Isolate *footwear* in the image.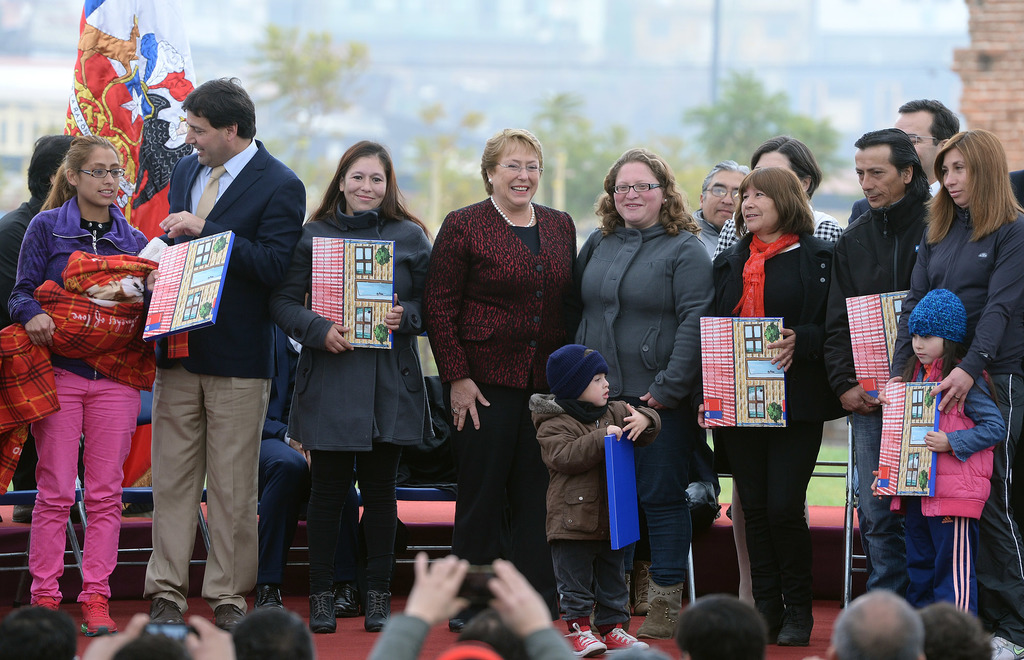
Isolated region: box(362, 593, 386, 632).
